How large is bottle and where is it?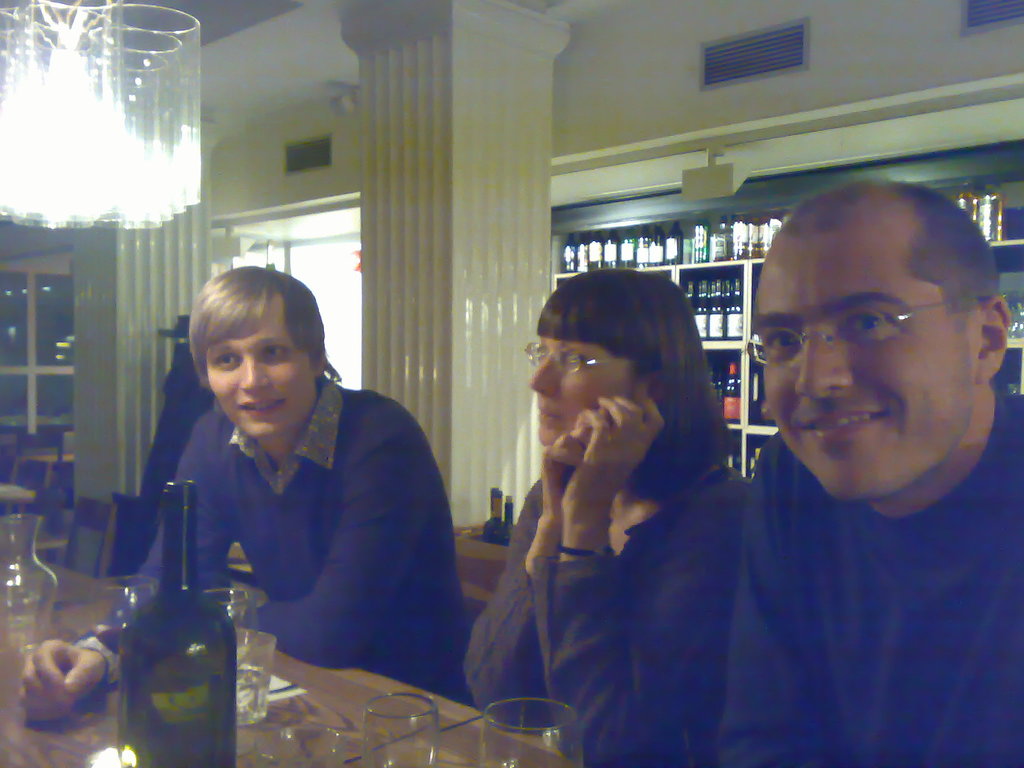
Bounding box: (x1=728, y1=280, x2=746, y2=356).
